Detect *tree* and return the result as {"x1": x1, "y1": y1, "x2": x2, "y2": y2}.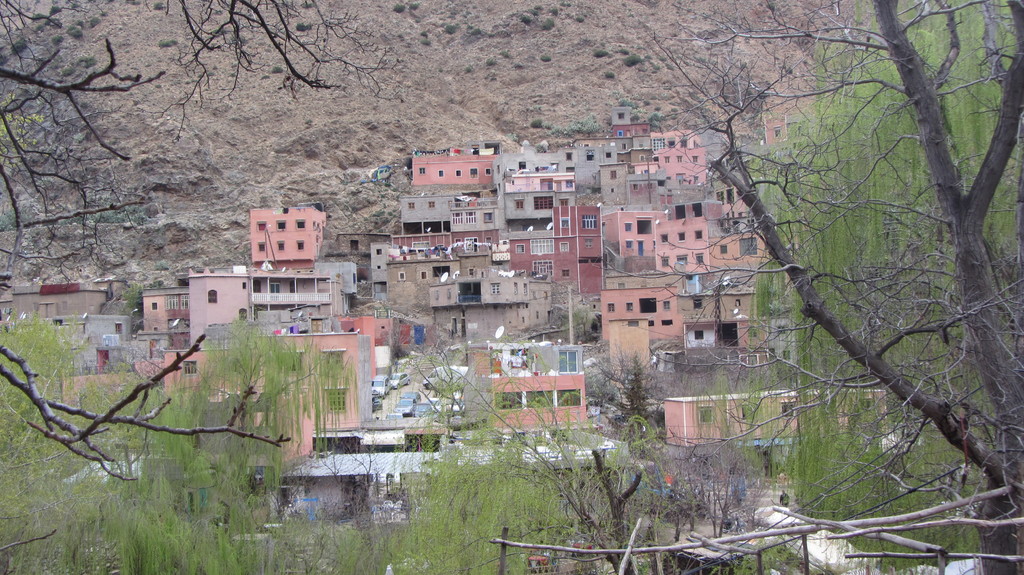
{"x1": 566, "y1": 115, "x2": 602, "y2": 139}.
